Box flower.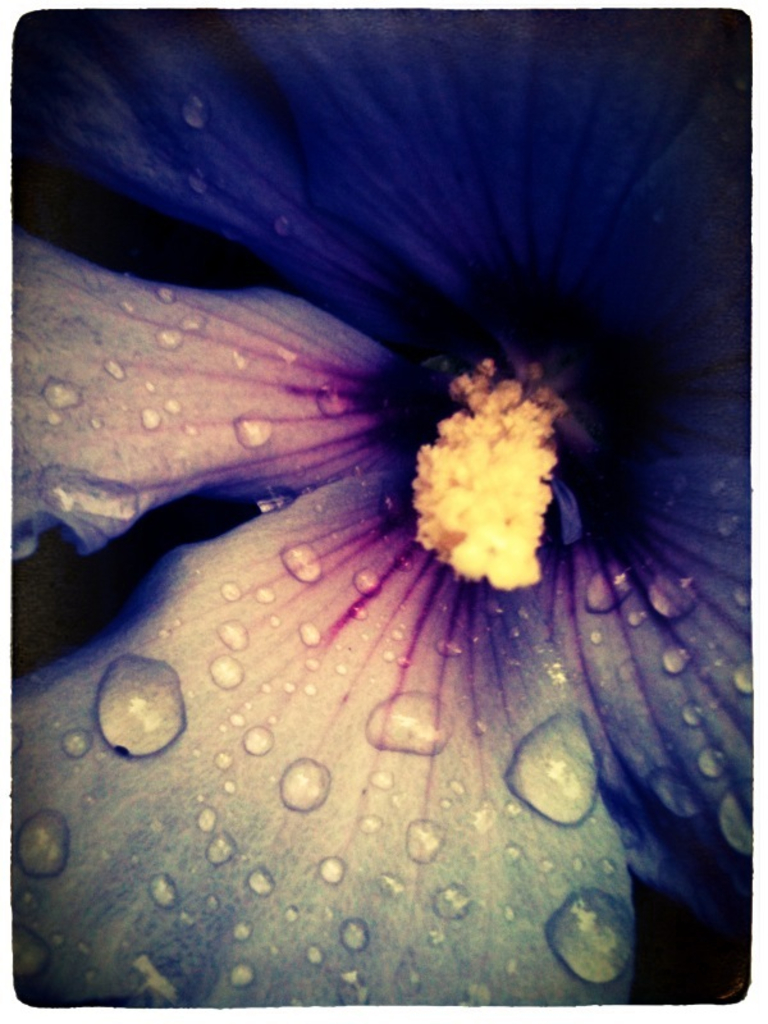
x1=15 y1=5 x2=751 y2=1001.
